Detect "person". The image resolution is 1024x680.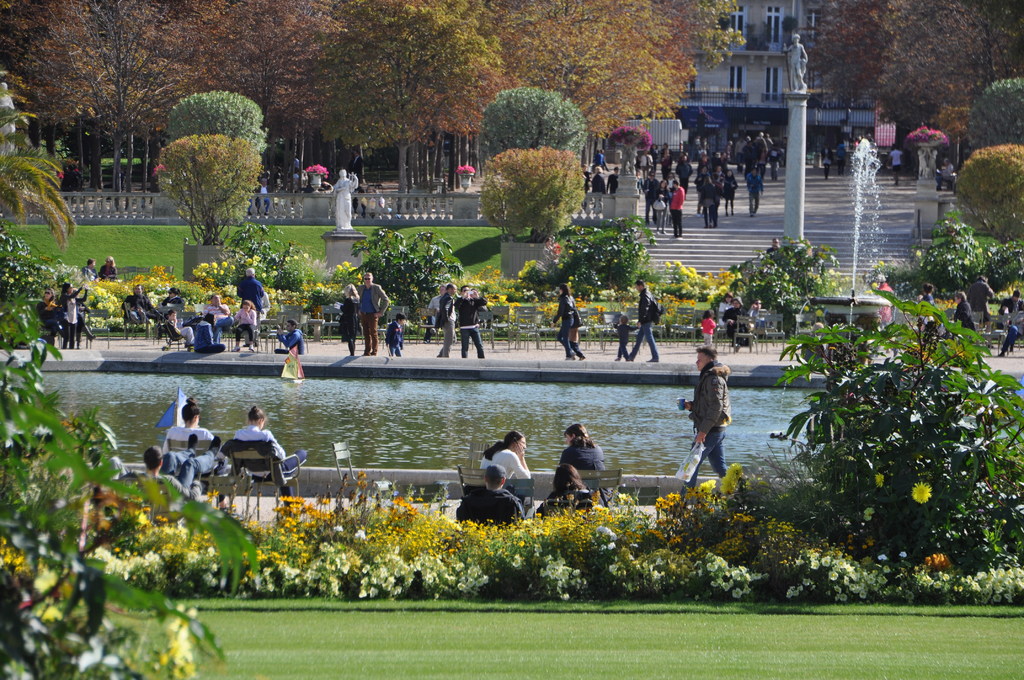
[426, 281, 448, 346].
